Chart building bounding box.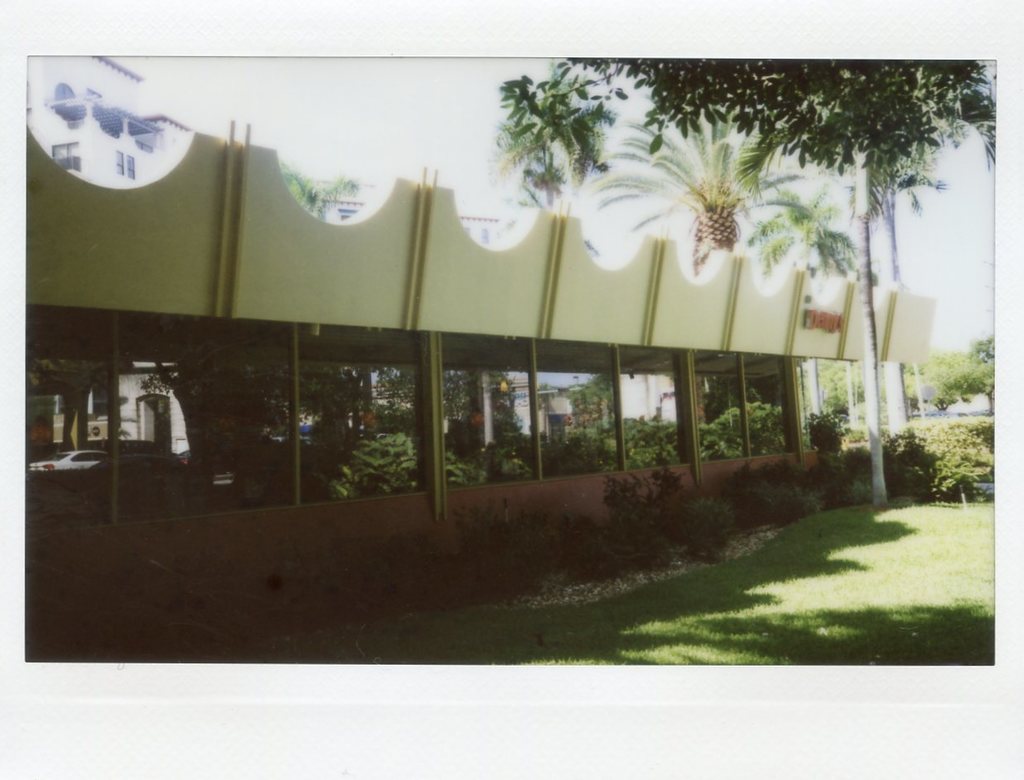
Charted: 25/55/947/654.
